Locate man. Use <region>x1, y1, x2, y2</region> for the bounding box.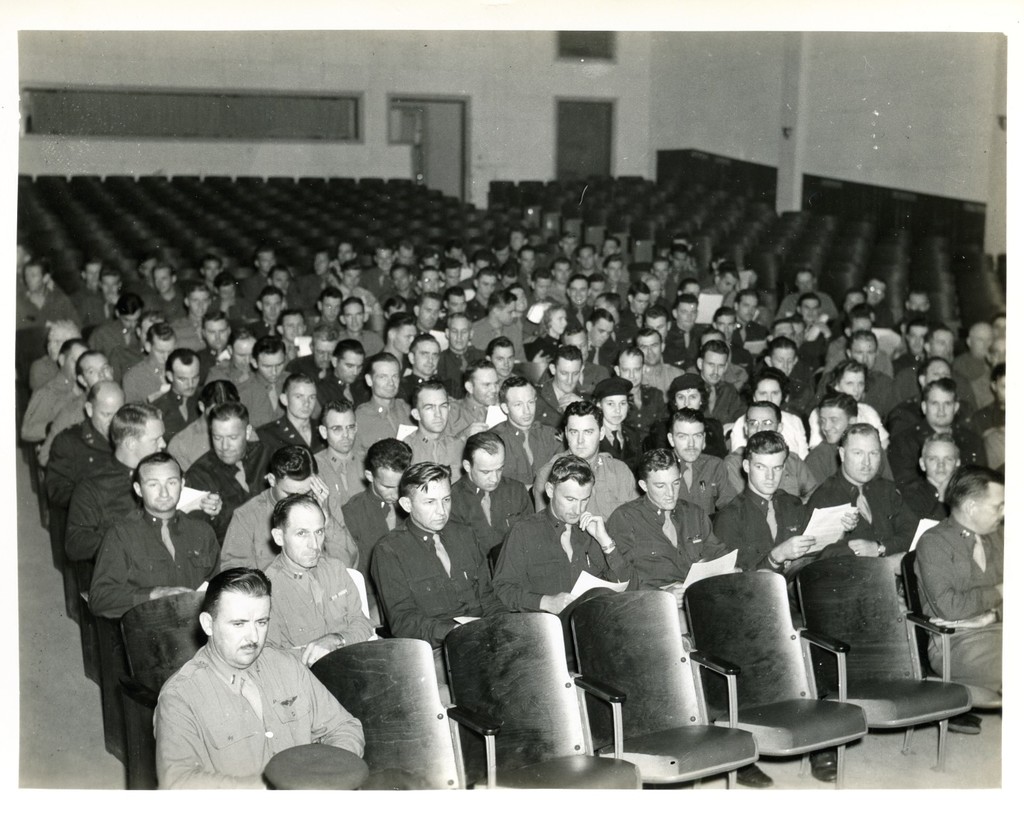
<region>371, 463, 512, 644</region>.
